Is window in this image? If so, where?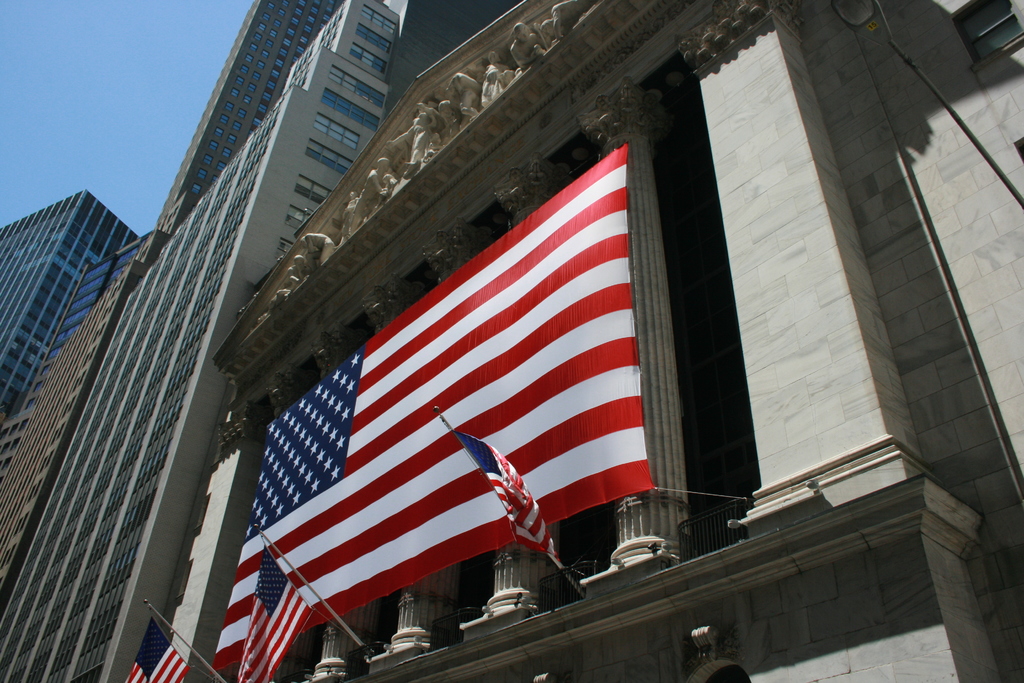
Yes, at bbox(261, 103, 268, 115).
